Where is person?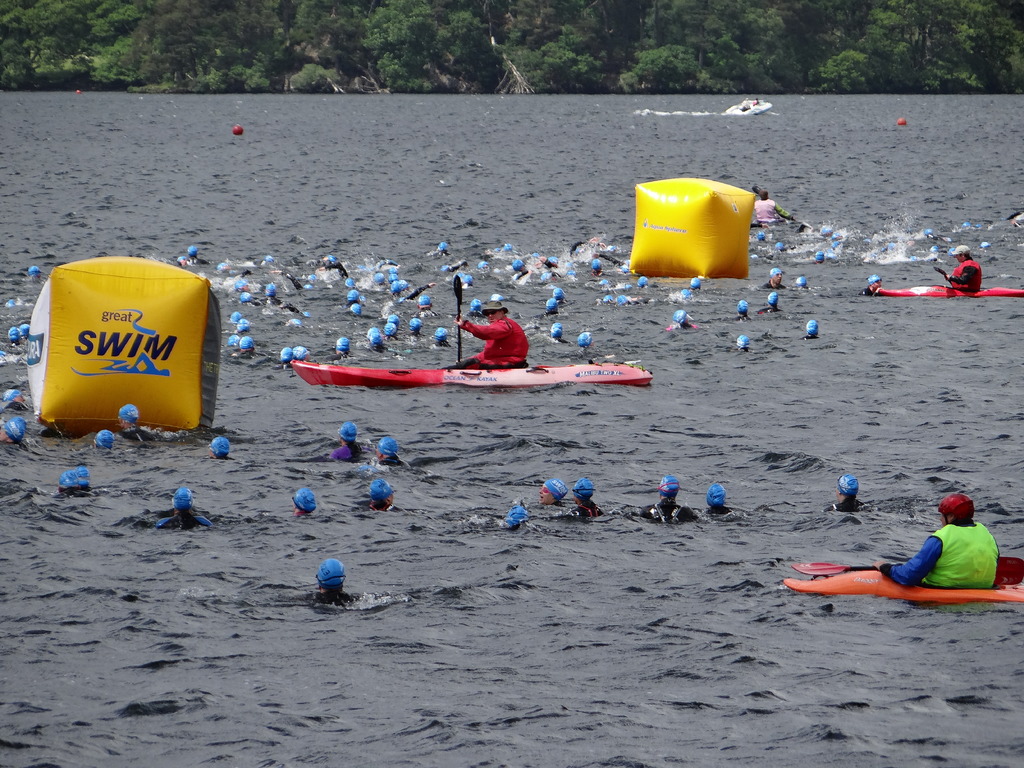
x1=454, y1=273, x2=461, y2=279.
